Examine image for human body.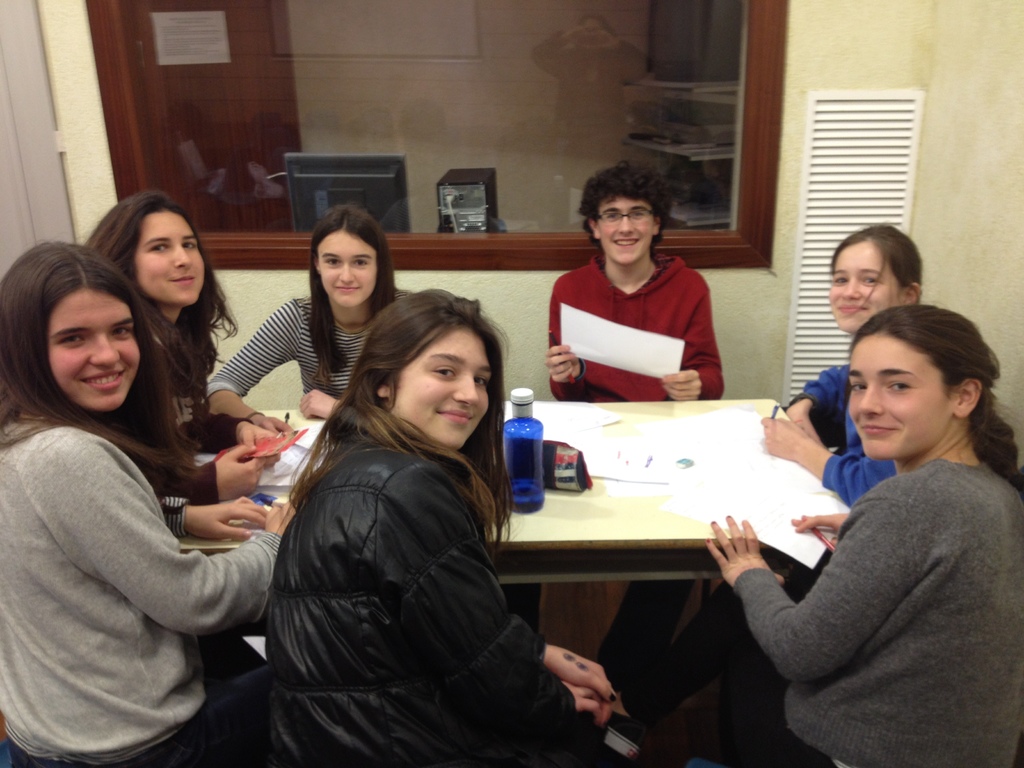
Examination result: 694 306 1020 767.
